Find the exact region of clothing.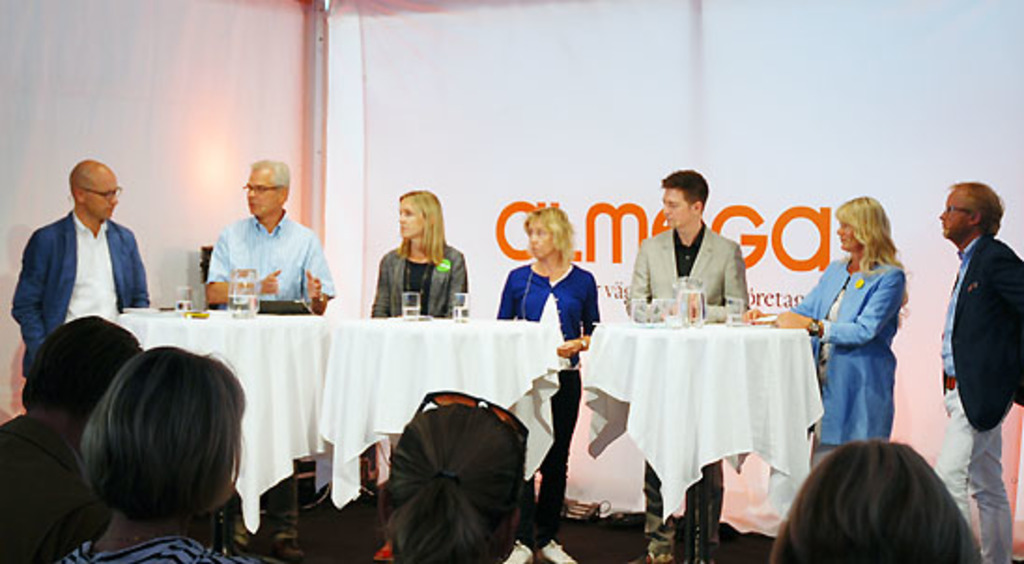
Exact region: left=931, top=237, right=1022, bottom=562.
